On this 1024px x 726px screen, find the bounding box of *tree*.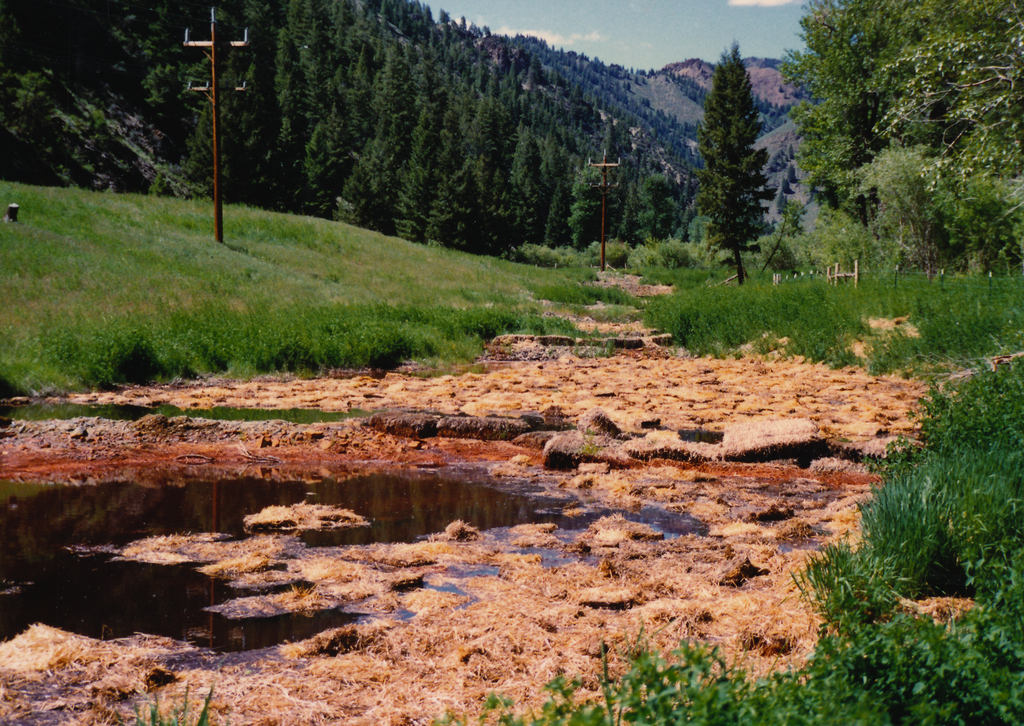
Bounding box: [left=687, top=45, right=770, bottom=258].
